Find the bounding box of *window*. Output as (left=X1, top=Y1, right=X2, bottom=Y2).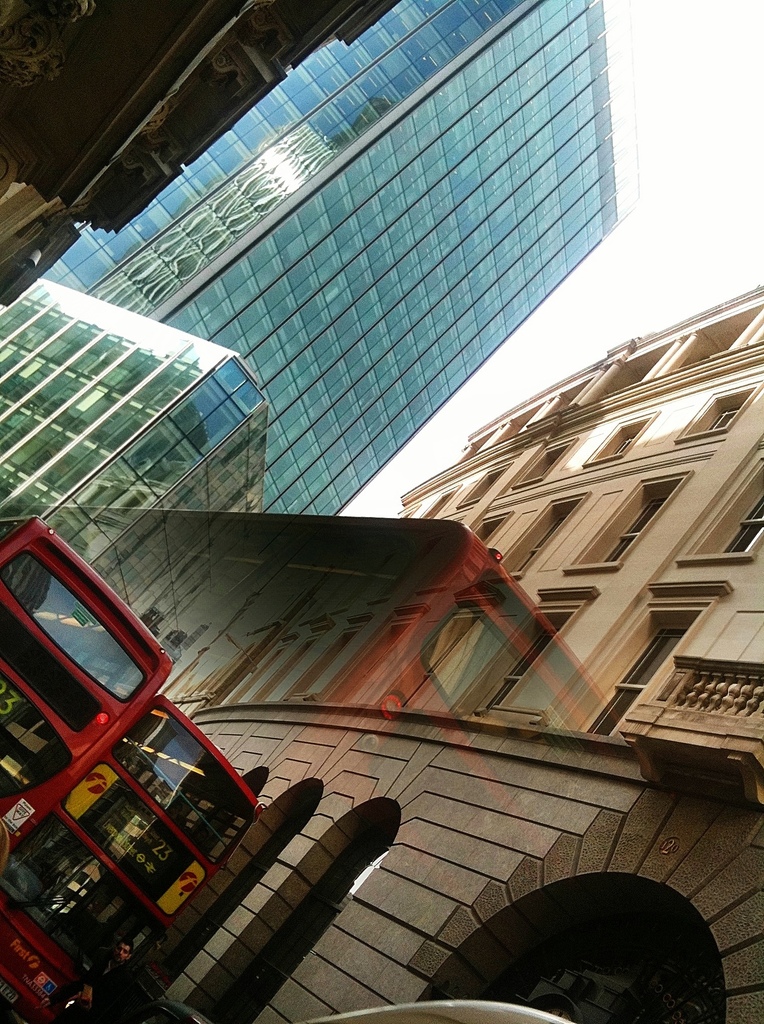
(left=509, top=433, right=582, bottom=483).
